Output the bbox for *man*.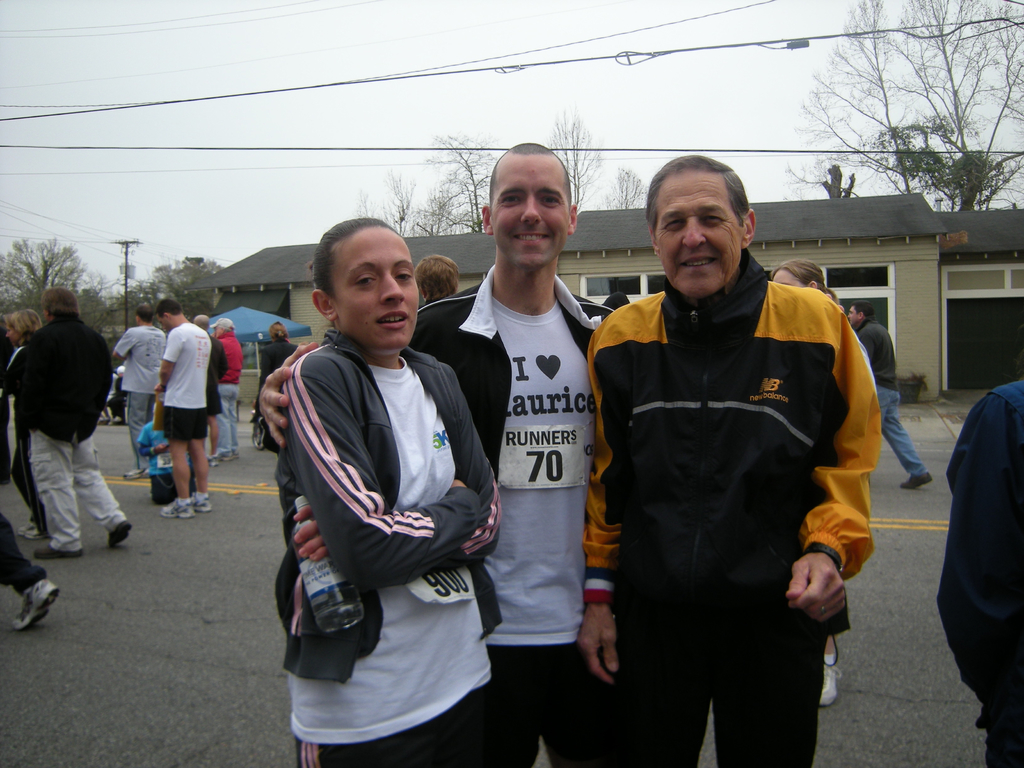
crop(849, 299, 932, 491).
